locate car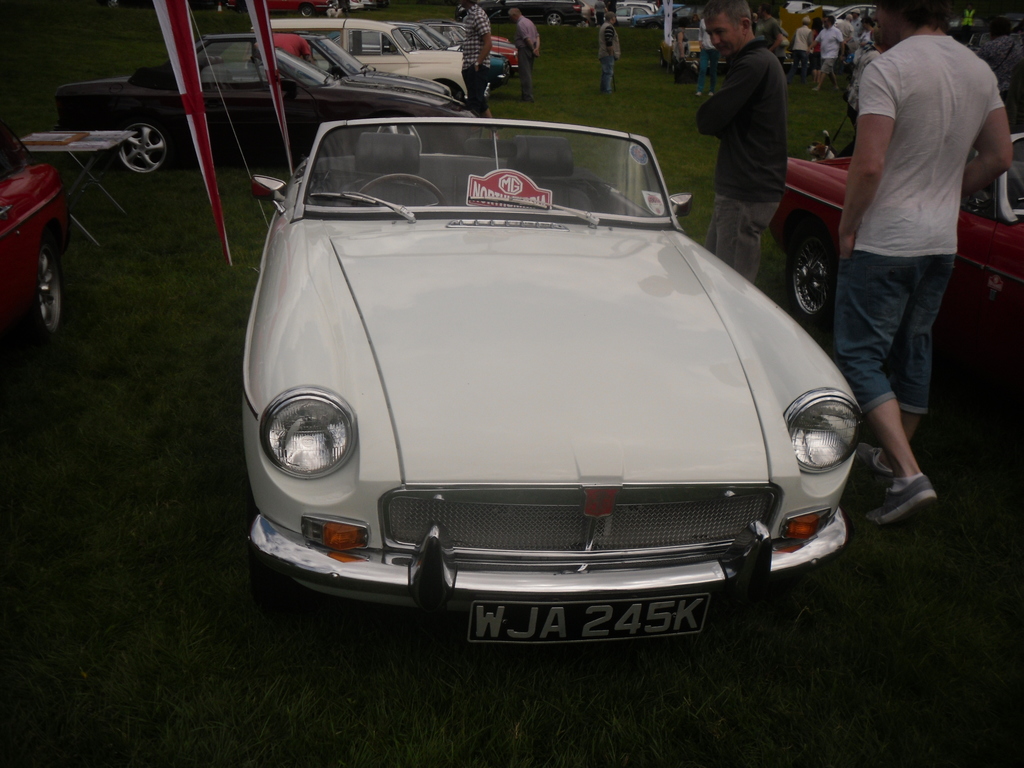
box(39, 26, 470, 179)
